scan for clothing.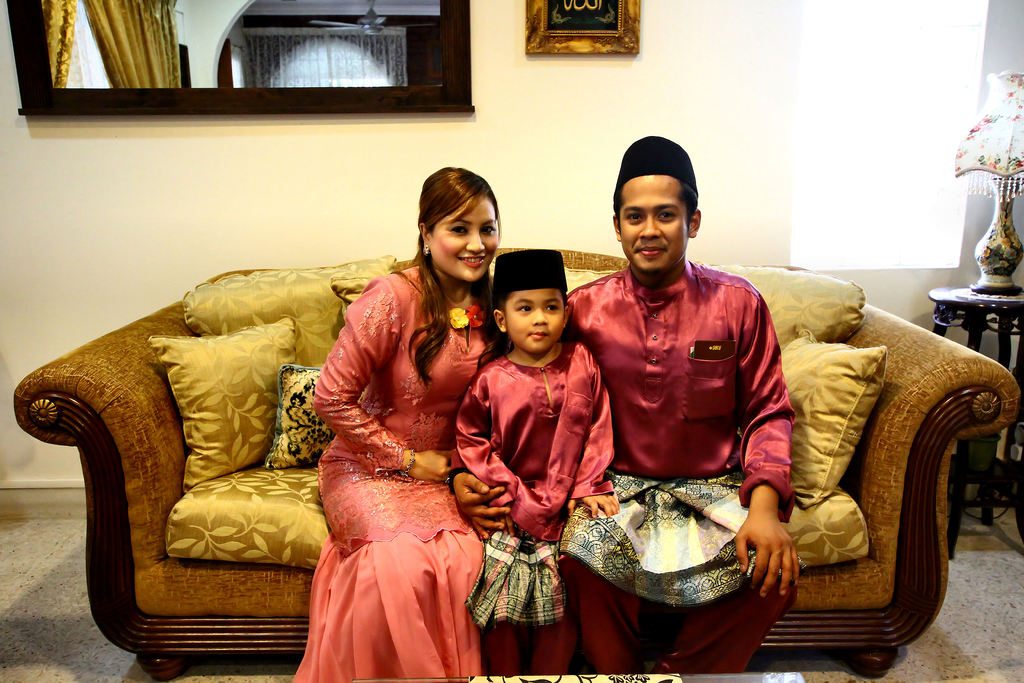
Scan result: rect(576, 220, 831, 649).
